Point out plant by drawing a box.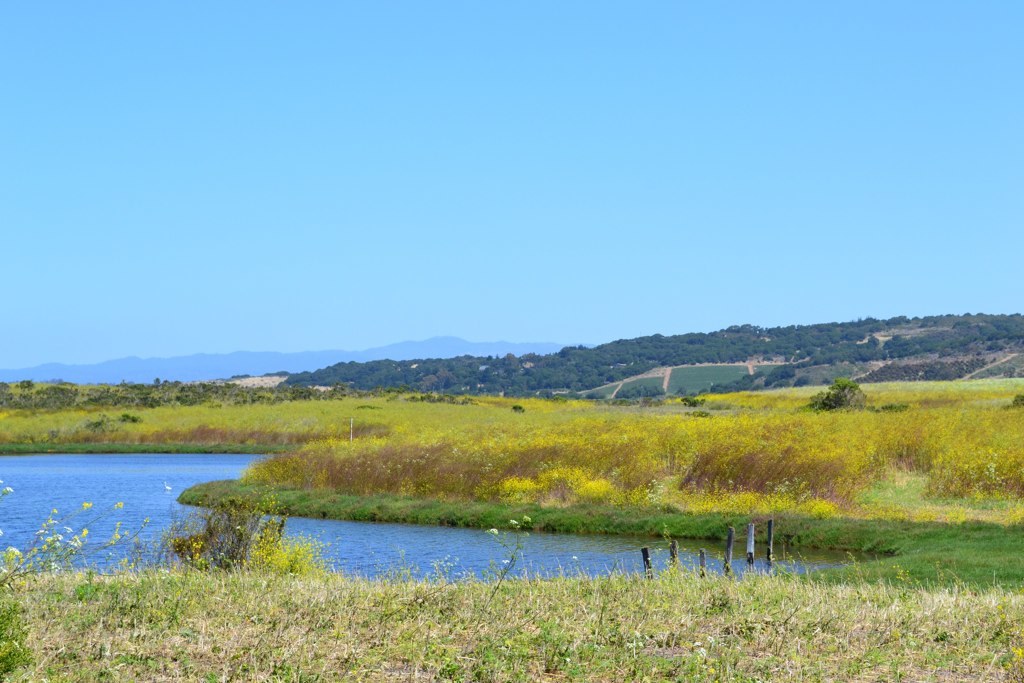
0,476,156,593.
